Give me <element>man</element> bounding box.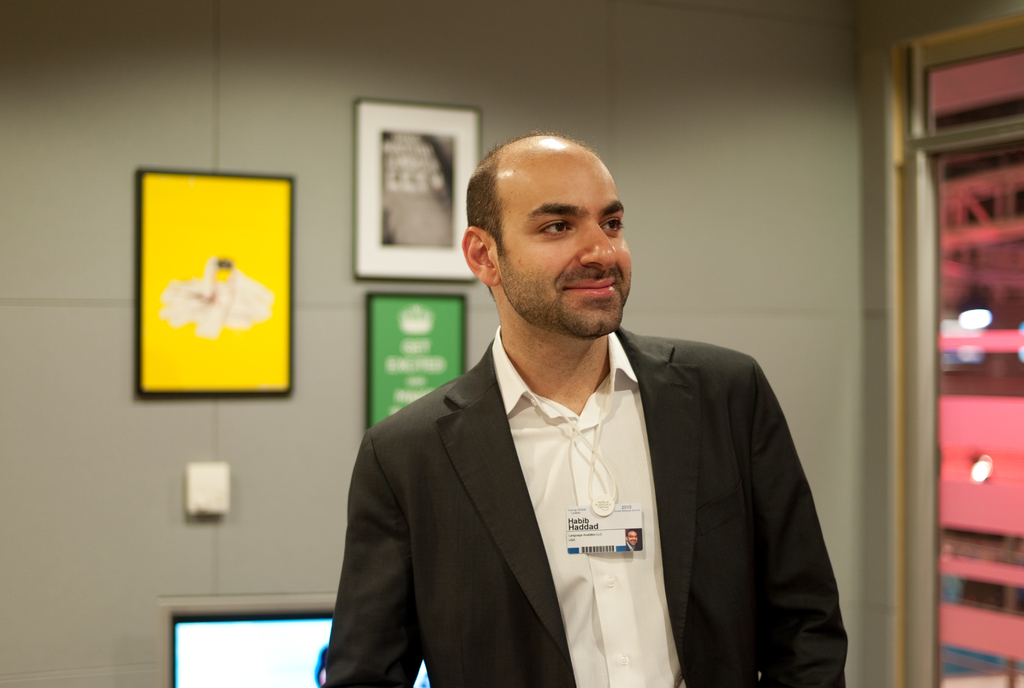
box(326, 138, 835, 683).
